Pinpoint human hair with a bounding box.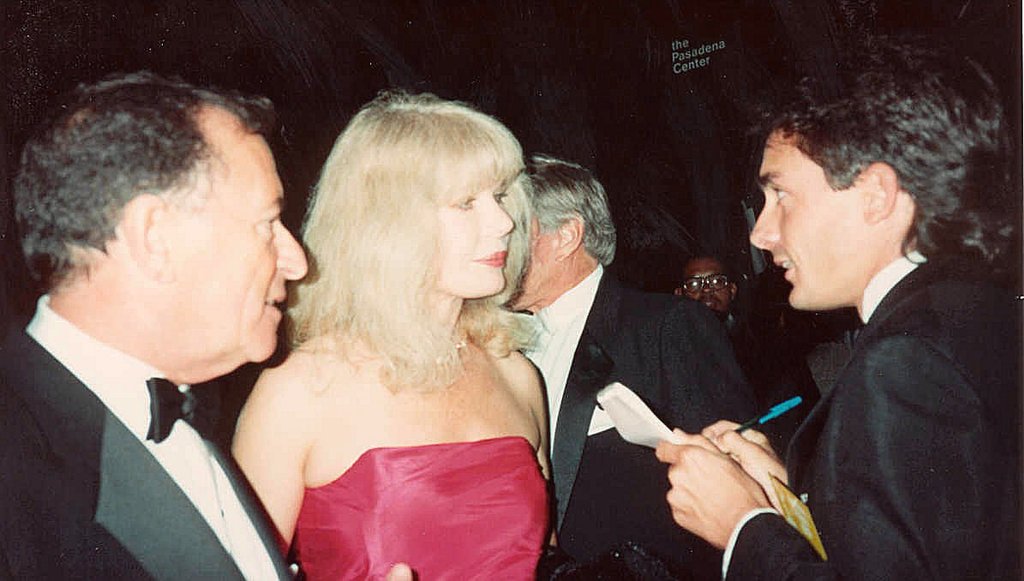
bbox=[674, 249, 734, 303].
